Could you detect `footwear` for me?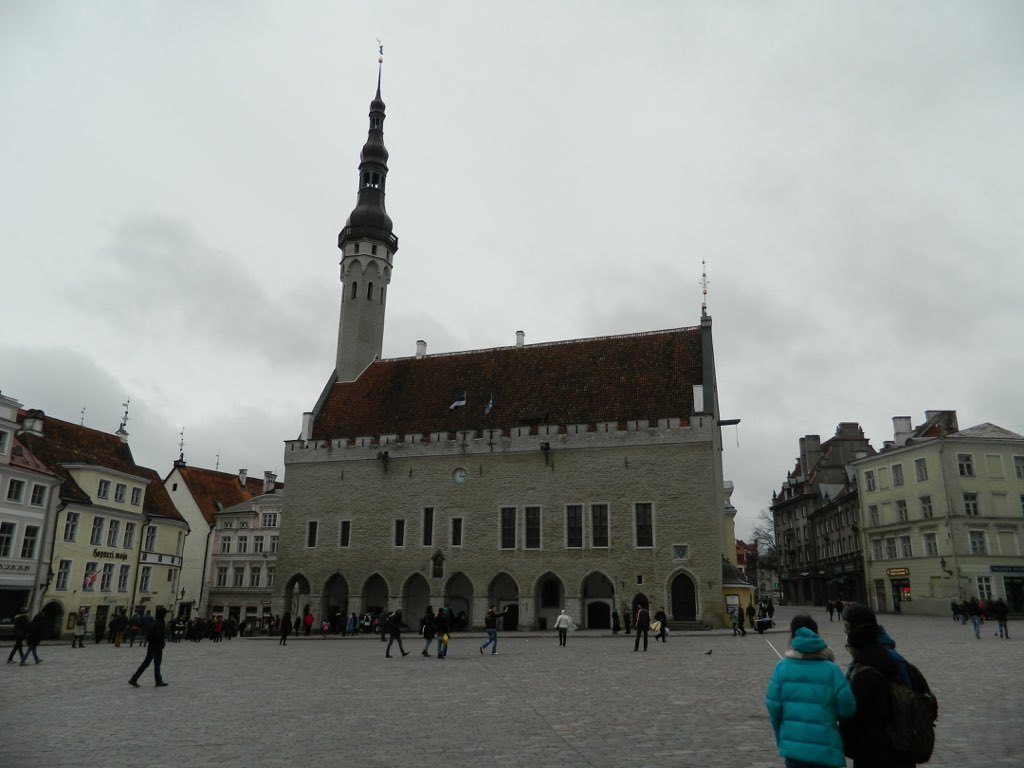
Detection result: <bbox>397, 652, 415, 657</bbox>.
